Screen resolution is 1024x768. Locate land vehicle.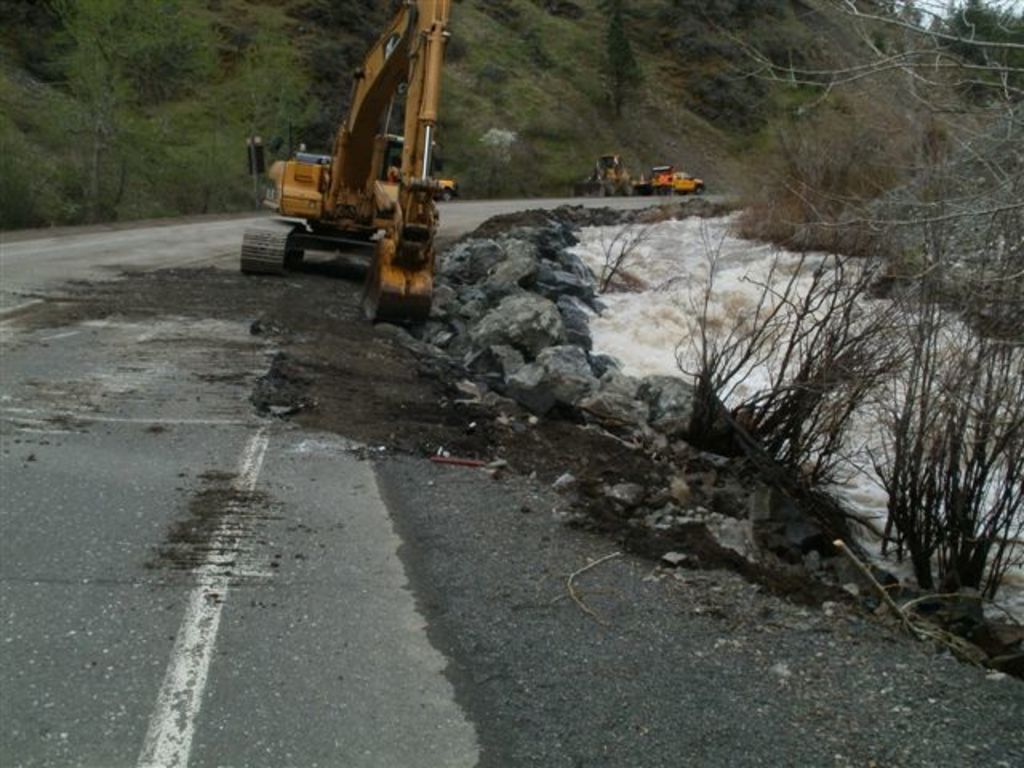
(x1=261, y1=6, x2=464, y2=301).
